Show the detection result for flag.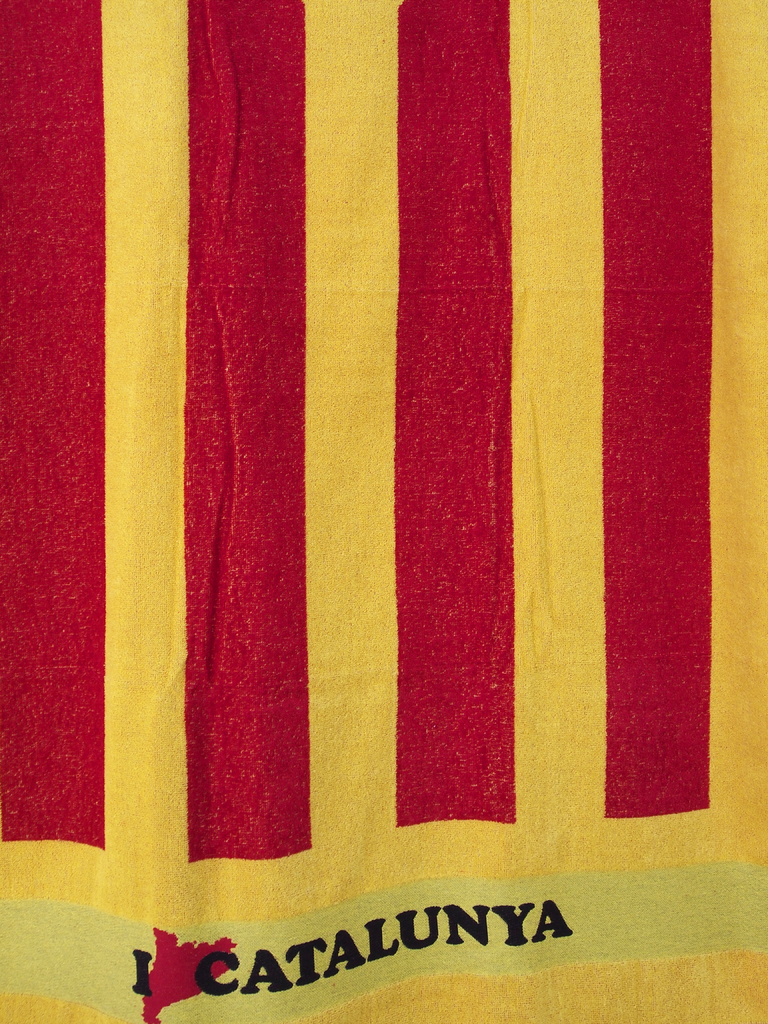
rect(0, 0, 767, 1023).
